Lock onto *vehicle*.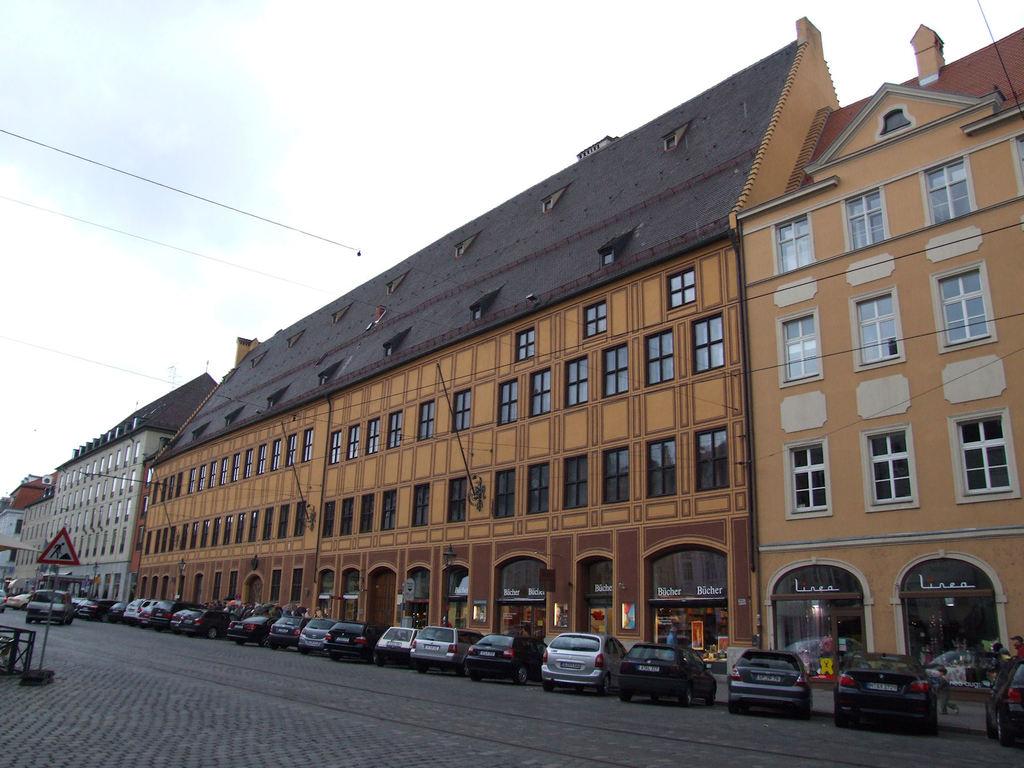
Locked: locate(319, 622, 374, 657).
